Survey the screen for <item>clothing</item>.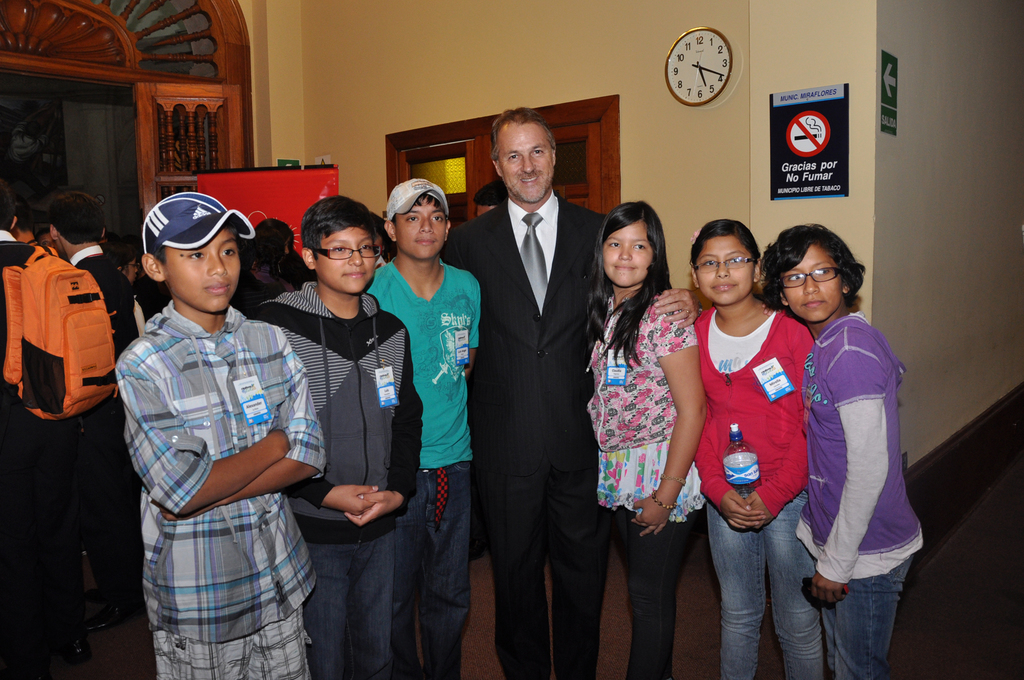
Survey found: pyautogui.locateOnScreen(687, 310, 814, 677).
